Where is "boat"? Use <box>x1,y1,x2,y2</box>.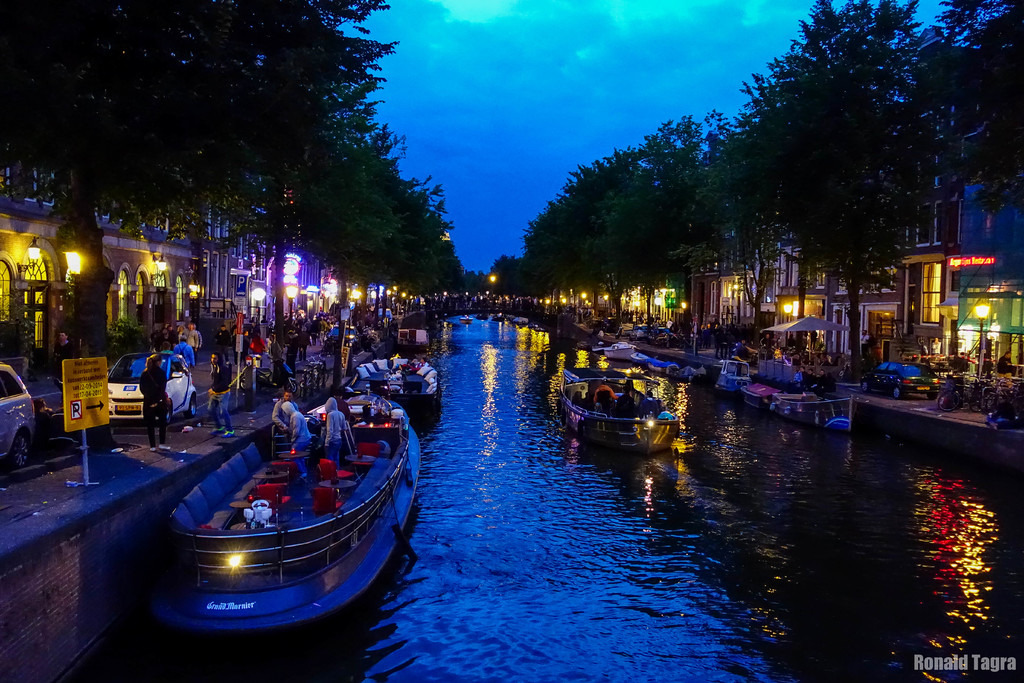
<box>647,357,677,372</box>.
